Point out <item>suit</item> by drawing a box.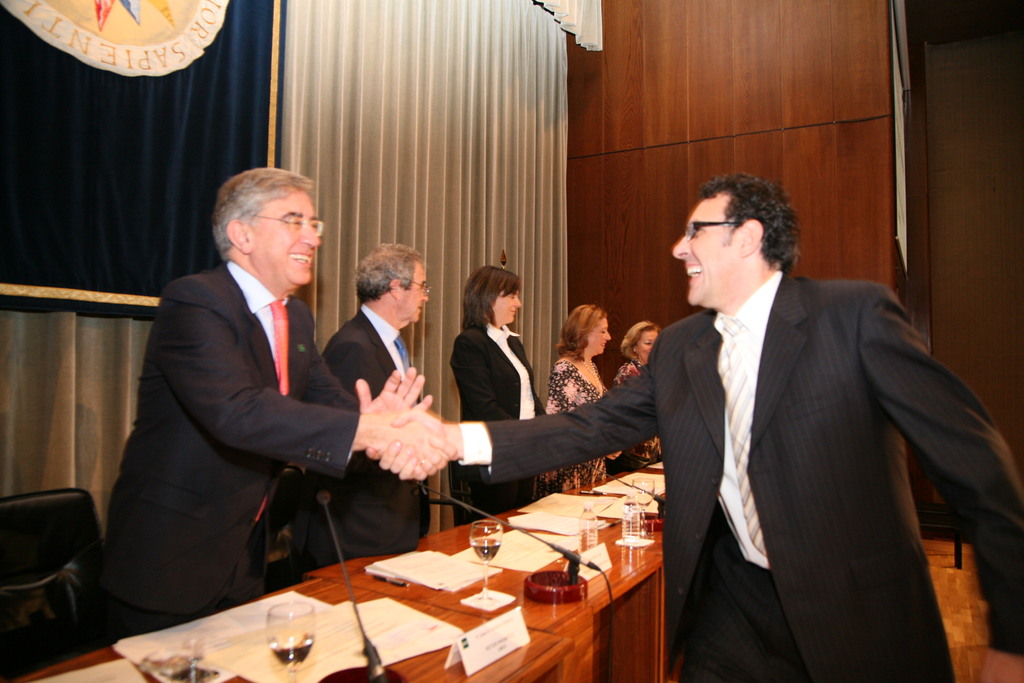
{"left": 292, "top": 302, "right": 435, "bottom": 566}.
